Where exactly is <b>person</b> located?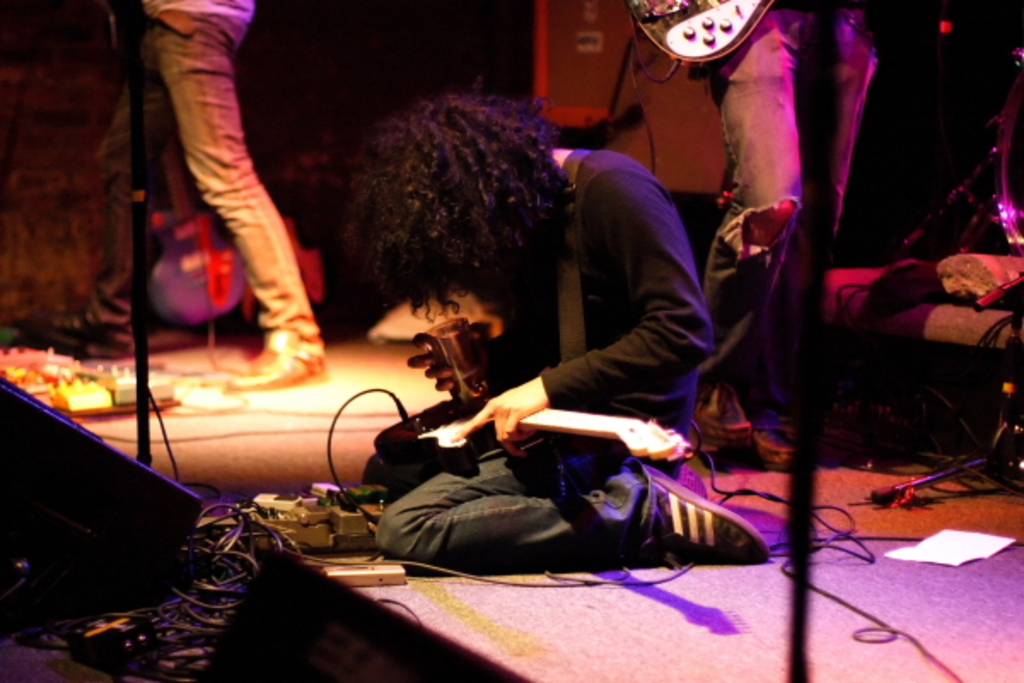
Its bounding box is <box>695,0,886,471</box>.
